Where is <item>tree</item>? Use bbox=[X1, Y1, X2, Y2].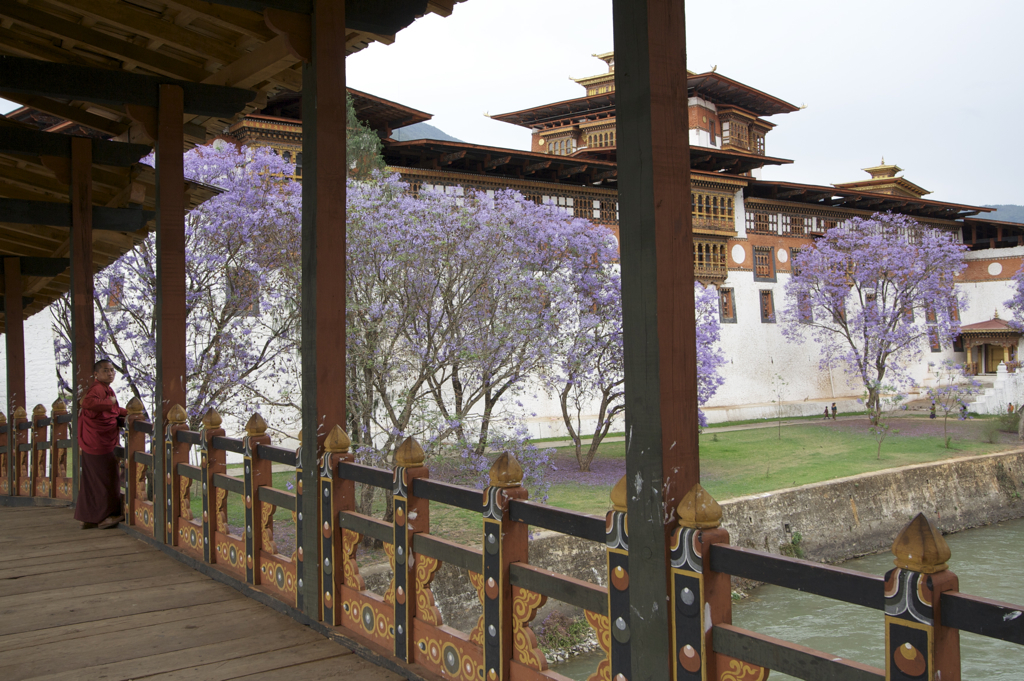
bbox=[35, 134, 334, 514].
